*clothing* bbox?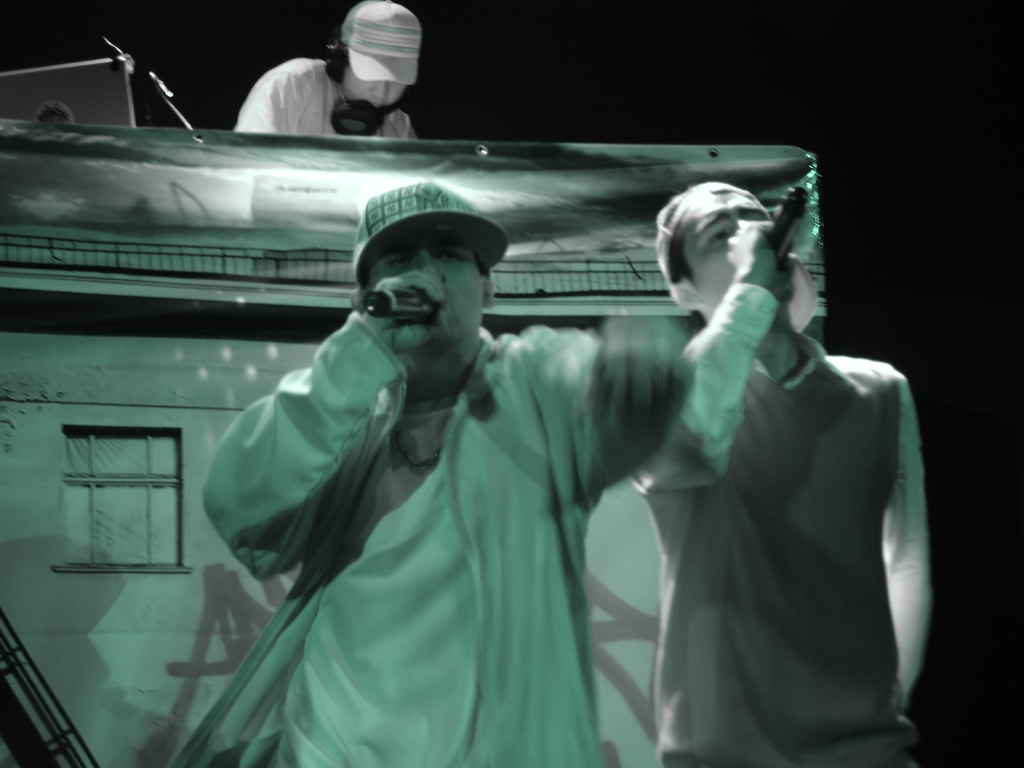
bbox(175, 196, 835, 767)
